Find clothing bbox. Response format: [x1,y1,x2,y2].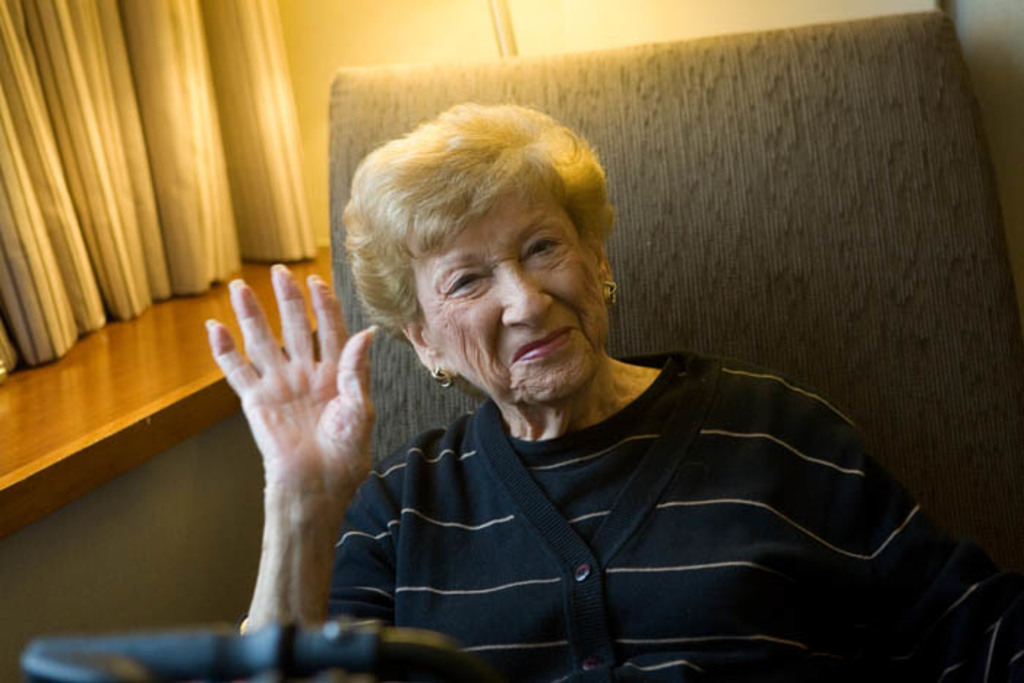
[329,354,1023,682].
